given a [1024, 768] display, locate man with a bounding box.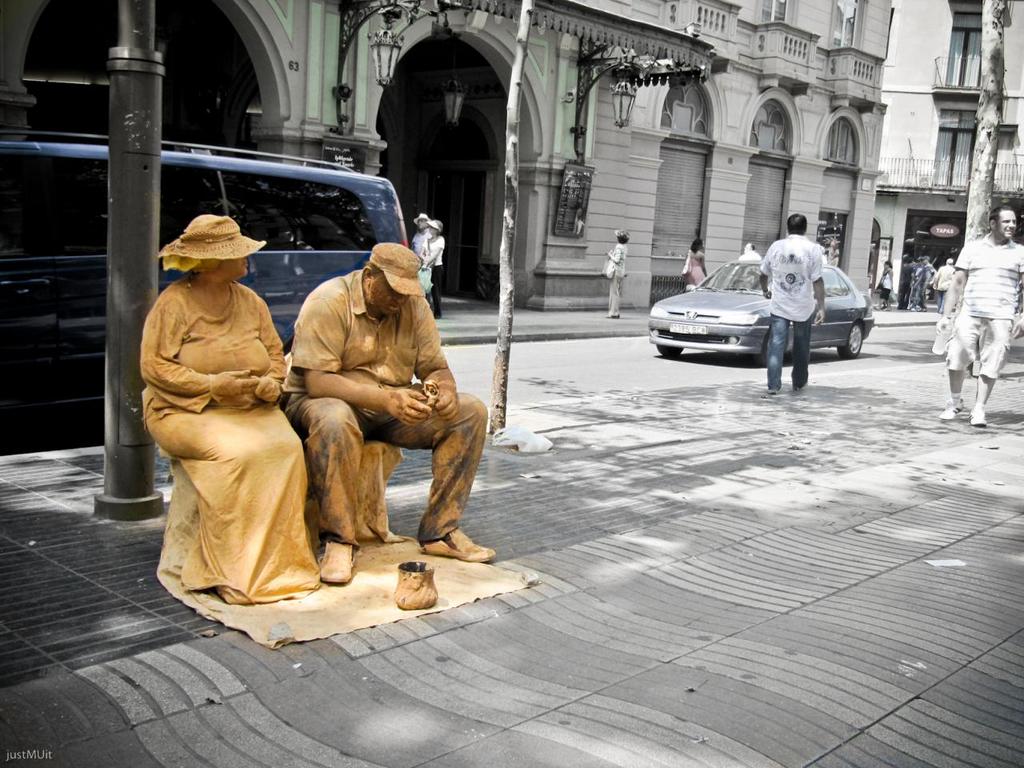
Located: <region>934, 254, 958, 320</region>.
